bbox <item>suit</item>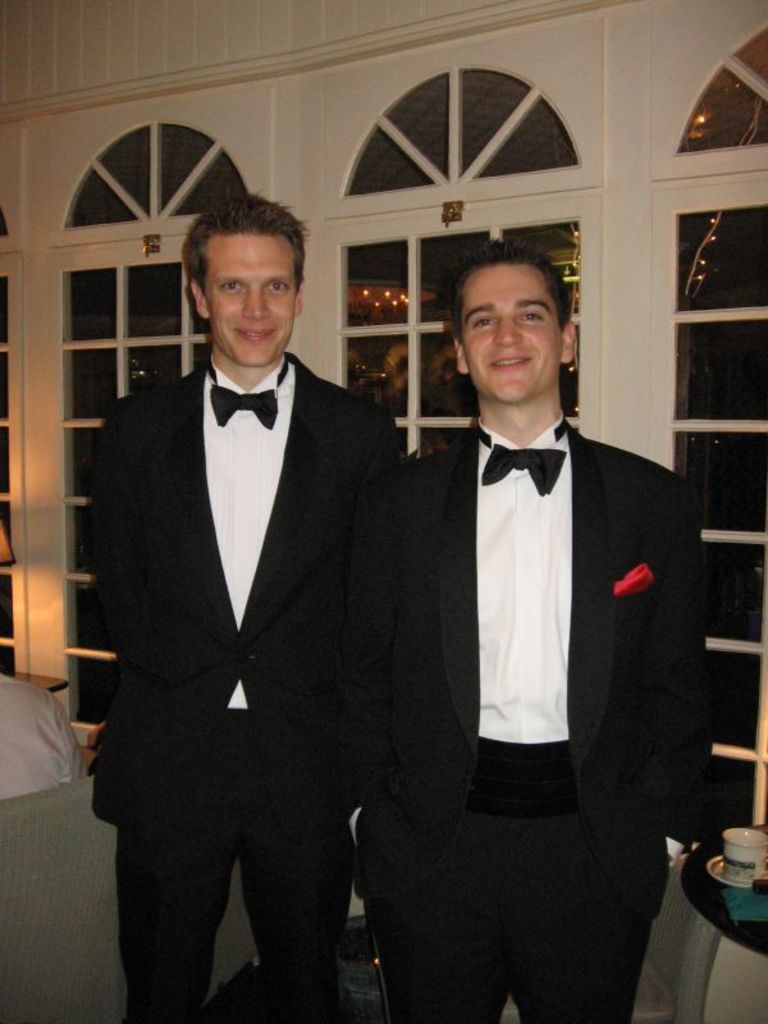
347 407 717 1023
